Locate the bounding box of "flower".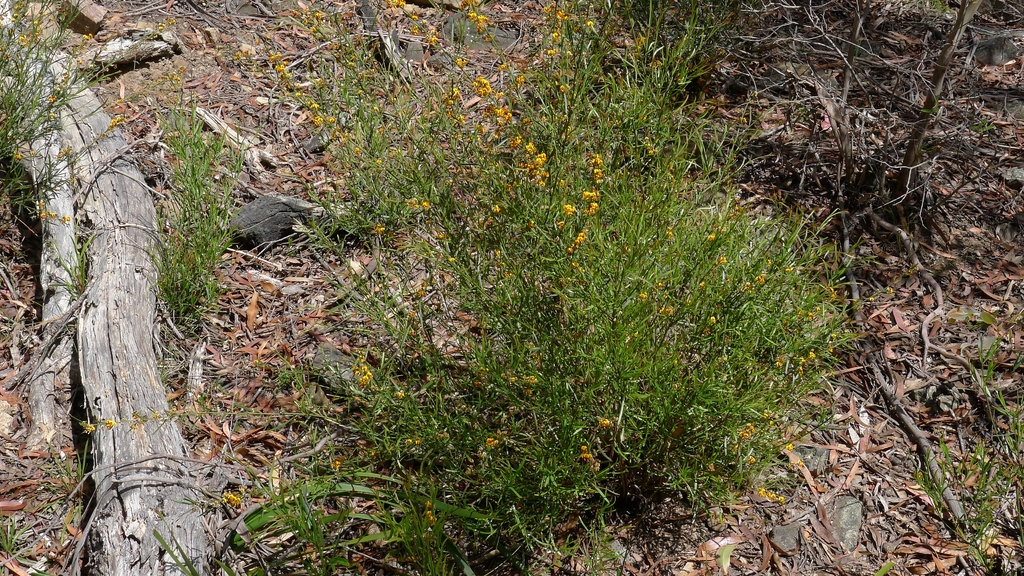
Bounding box: pyautogui.locateOnScreen(566, 203, 578, 215).
